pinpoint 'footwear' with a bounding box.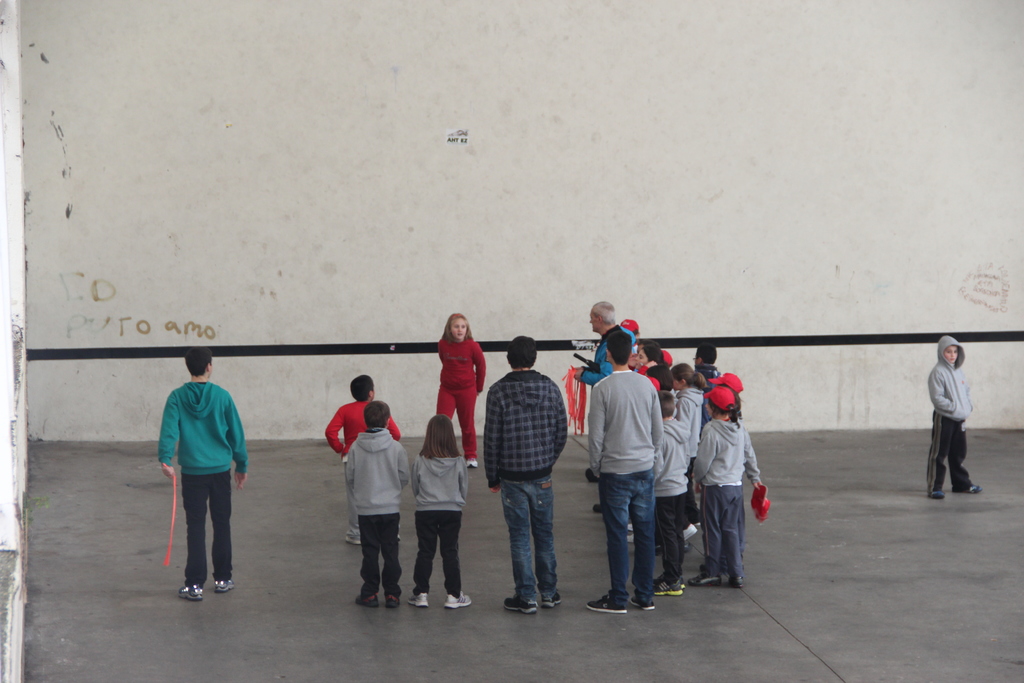
{"left": 178, "top": 579, "right": 207, "bottom": 599}.
